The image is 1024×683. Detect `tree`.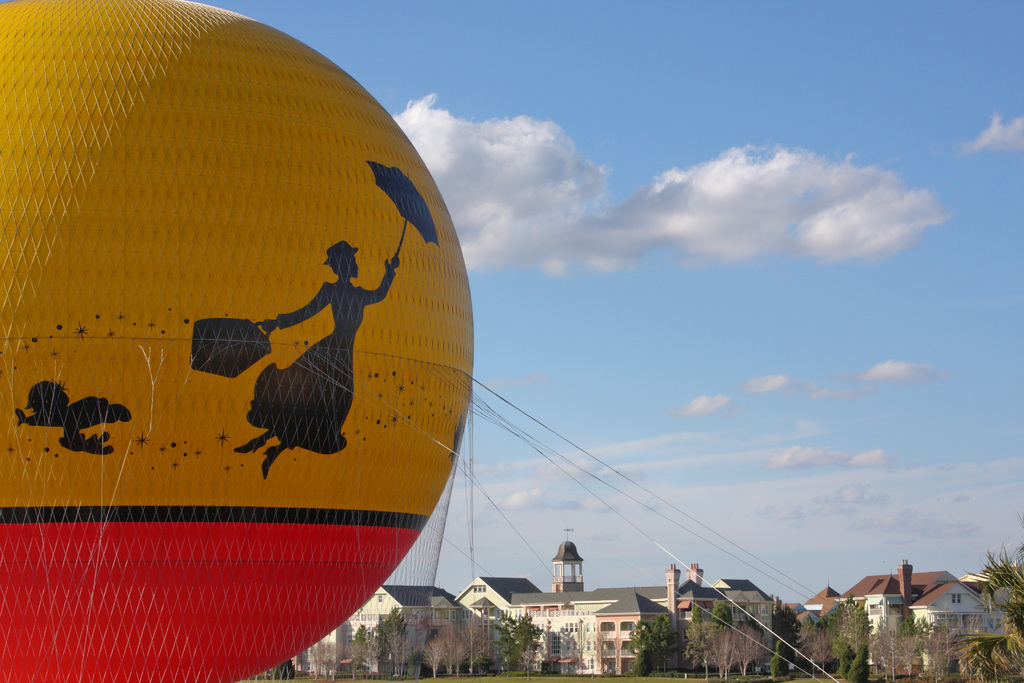
Detection: left=374, top=609, right=415, bottom=682.
